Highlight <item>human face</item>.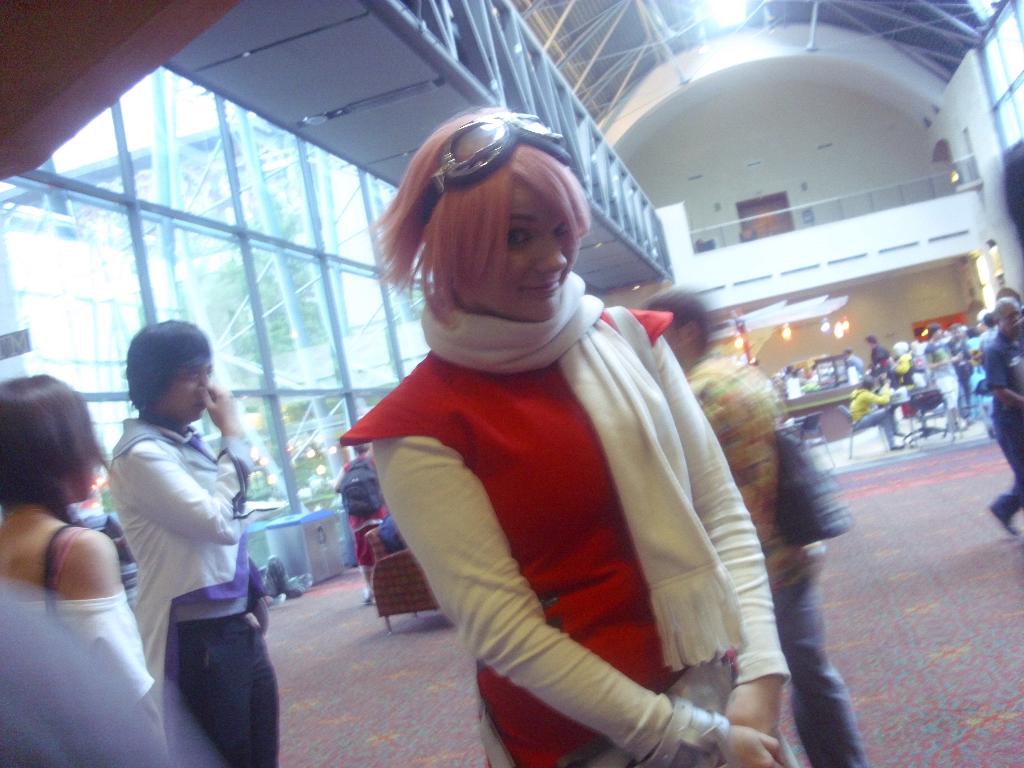
Highlighted region: 466, 183, 574, 328.
